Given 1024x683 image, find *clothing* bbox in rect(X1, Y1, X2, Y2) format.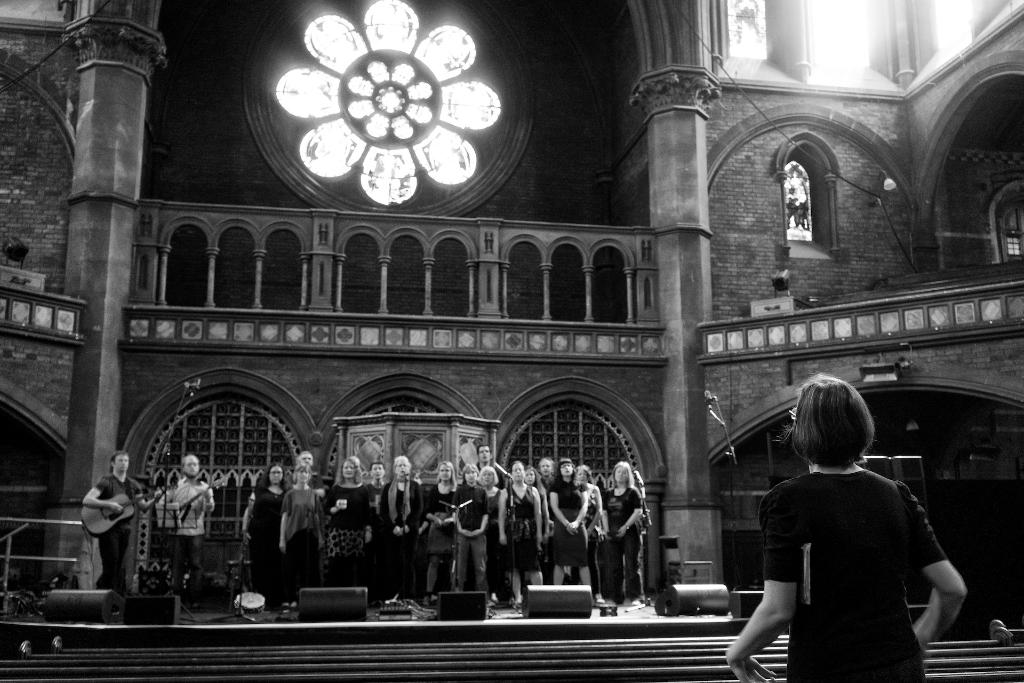
rect(422, 484, 458, 557).
